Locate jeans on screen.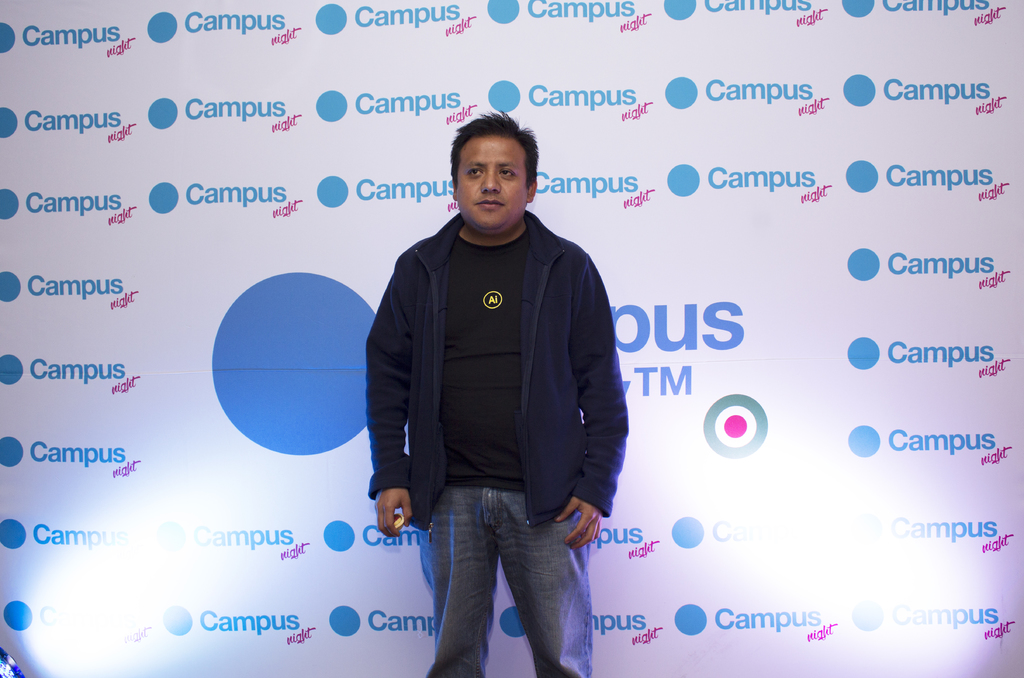
On screen at [422,486,593,677].
